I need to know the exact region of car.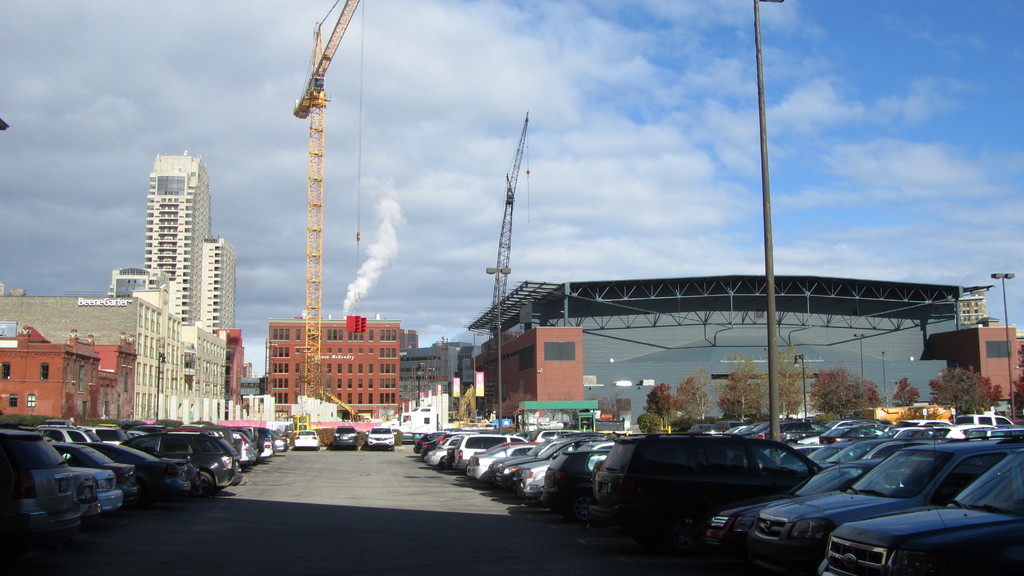
Region: 296, 429, 323, 449.
